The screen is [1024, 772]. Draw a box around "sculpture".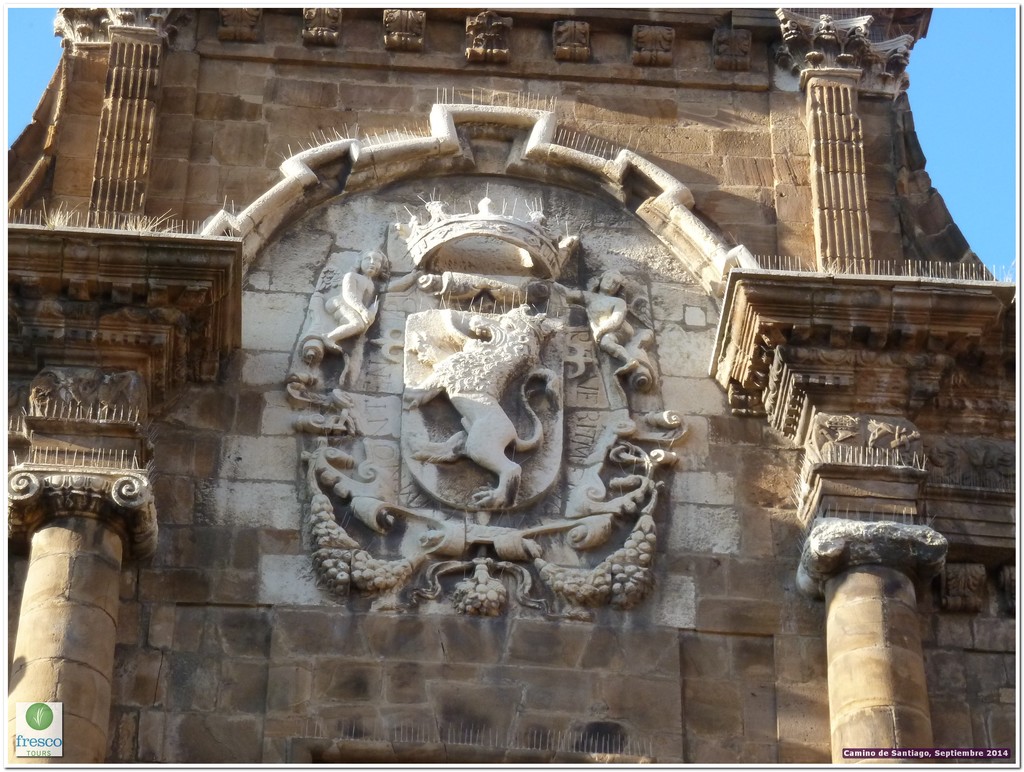
rect(400, 284, 588, 506).
